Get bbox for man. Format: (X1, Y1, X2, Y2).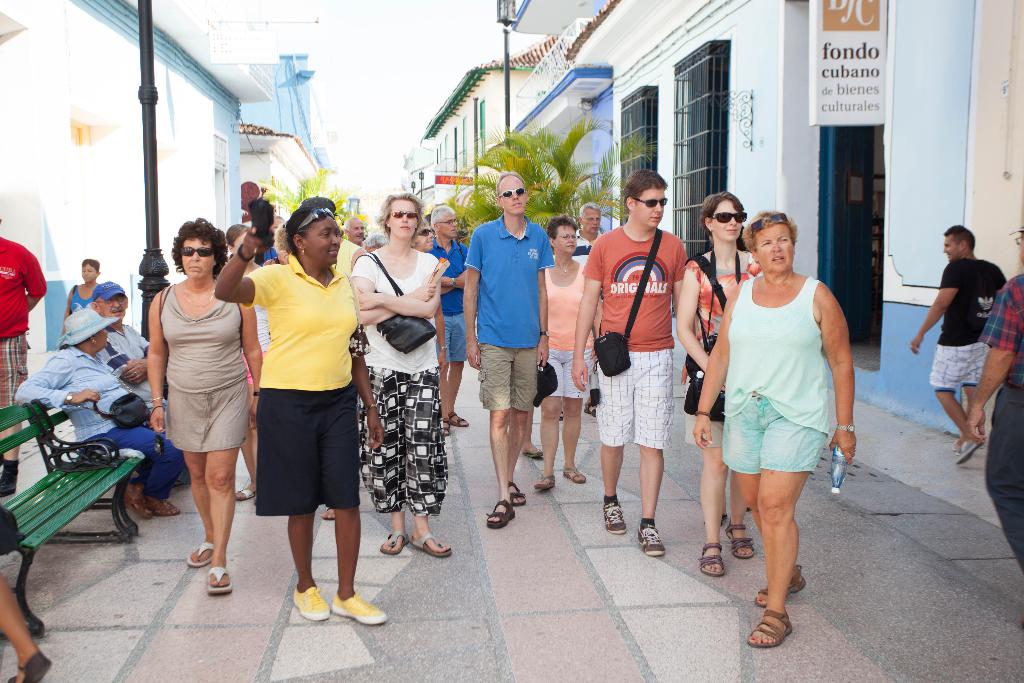
(344, 217, 364, 244).
